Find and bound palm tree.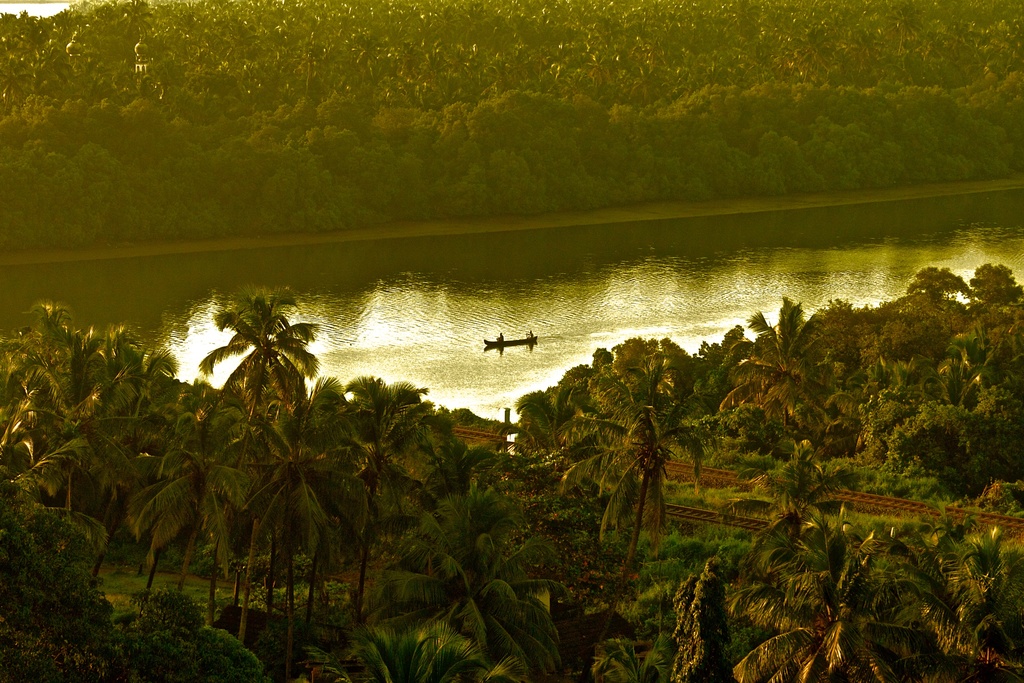
Bound: 780:513:909:620.
